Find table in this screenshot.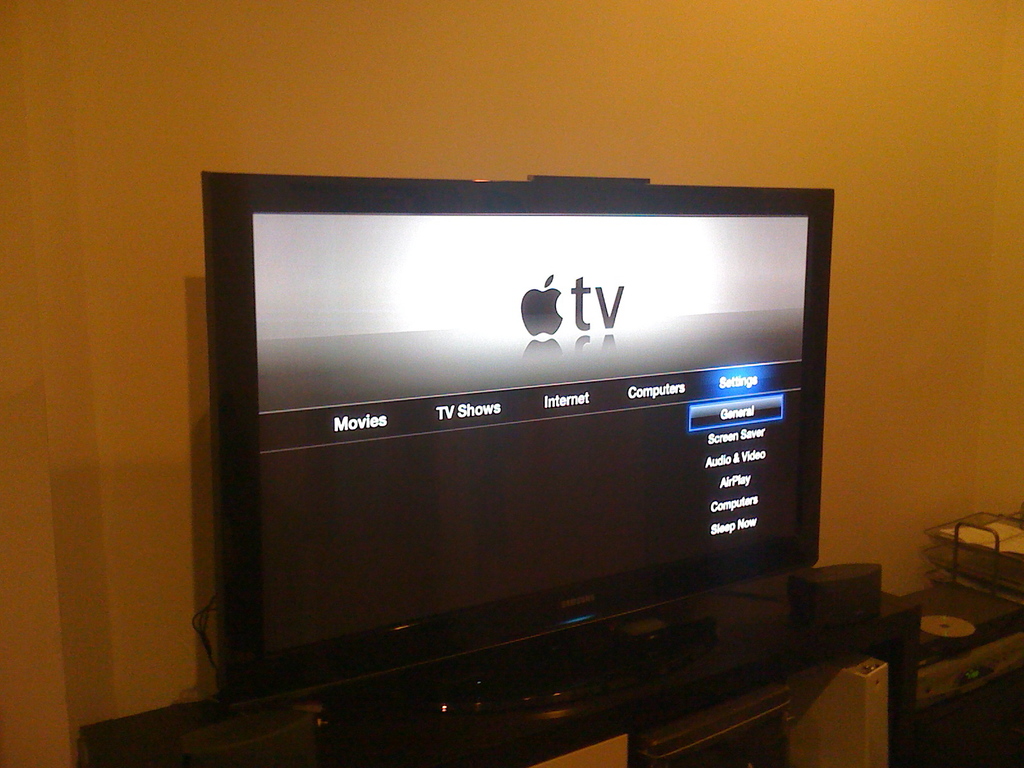
The bounding box for table is [77,569,924,765].
